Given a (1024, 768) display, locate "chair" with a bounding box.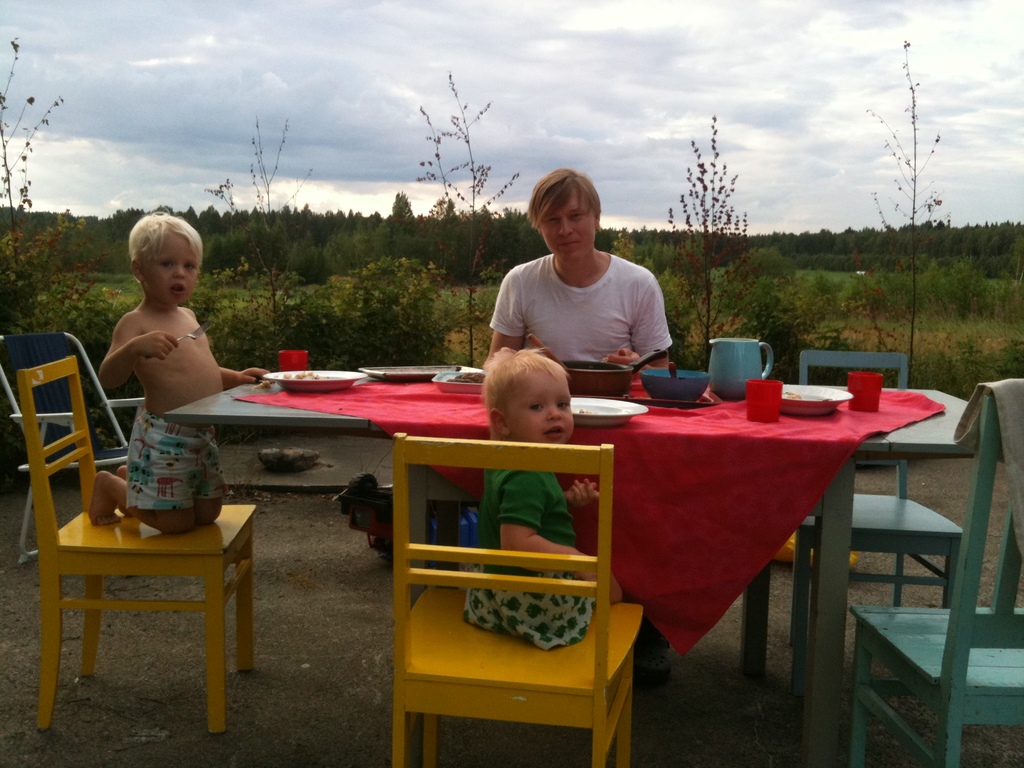
Located: box=[62, 328, 151, 450].
